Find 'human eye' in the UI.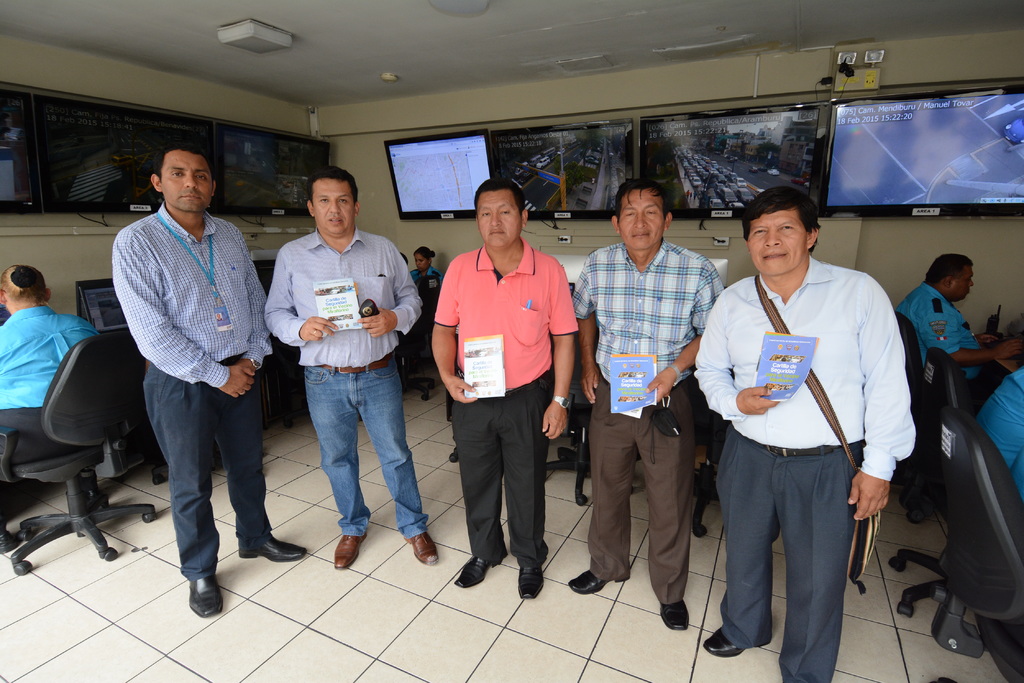
UI element at 781,223,795,232.
